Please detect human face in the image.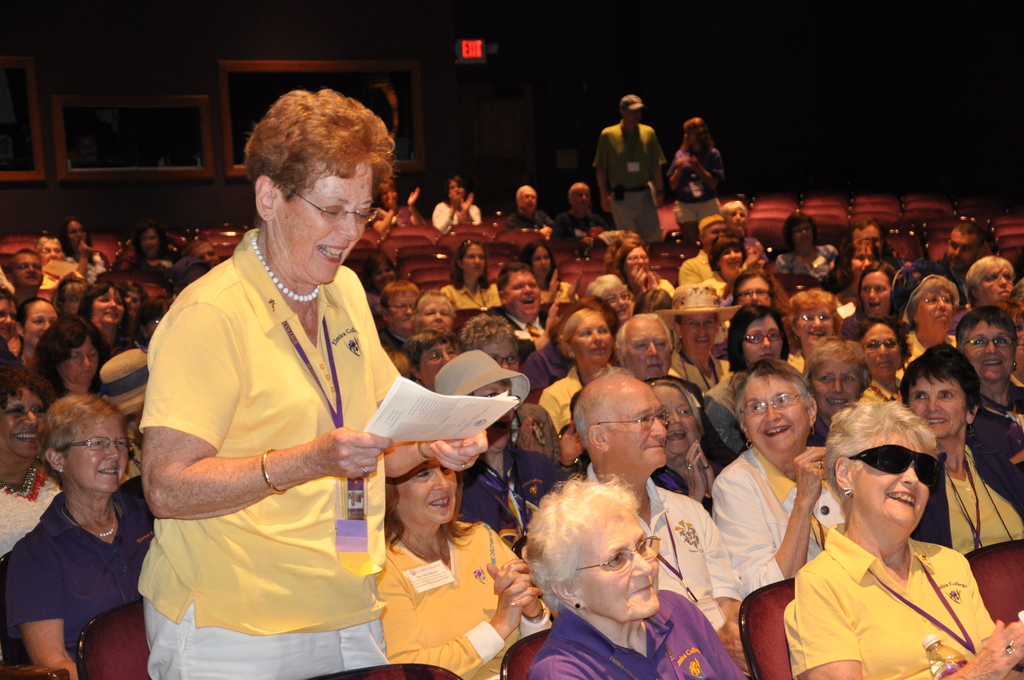
(x1=850, y1=429, x2=931, y2=534).
